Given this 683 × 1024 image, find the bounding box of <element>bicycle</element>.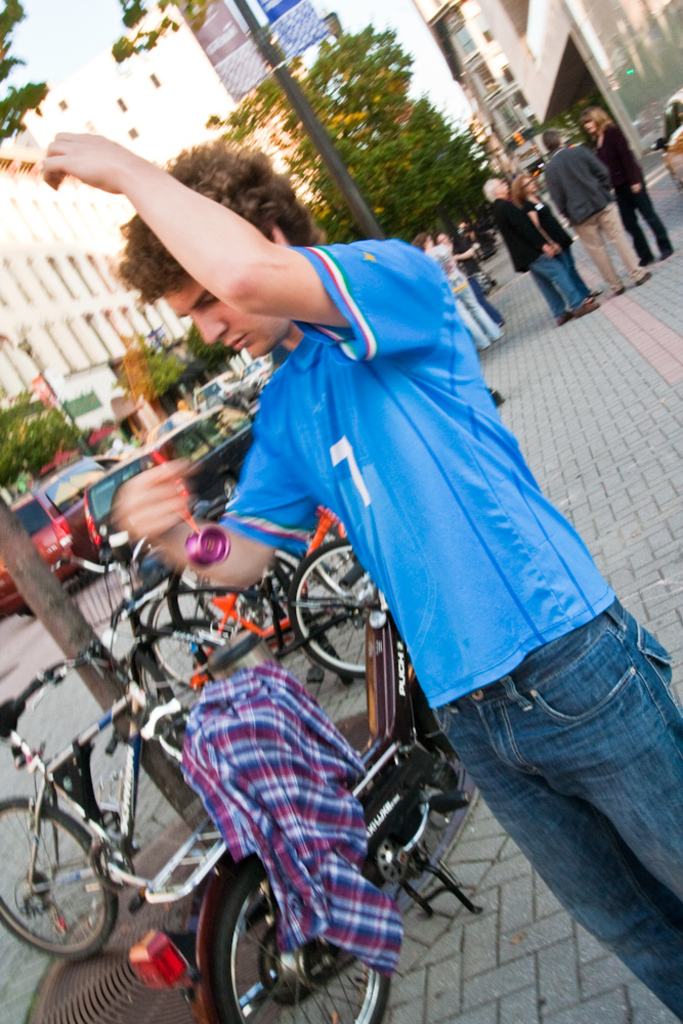
<bbox>0, 585, 153, 900</bbox>.
